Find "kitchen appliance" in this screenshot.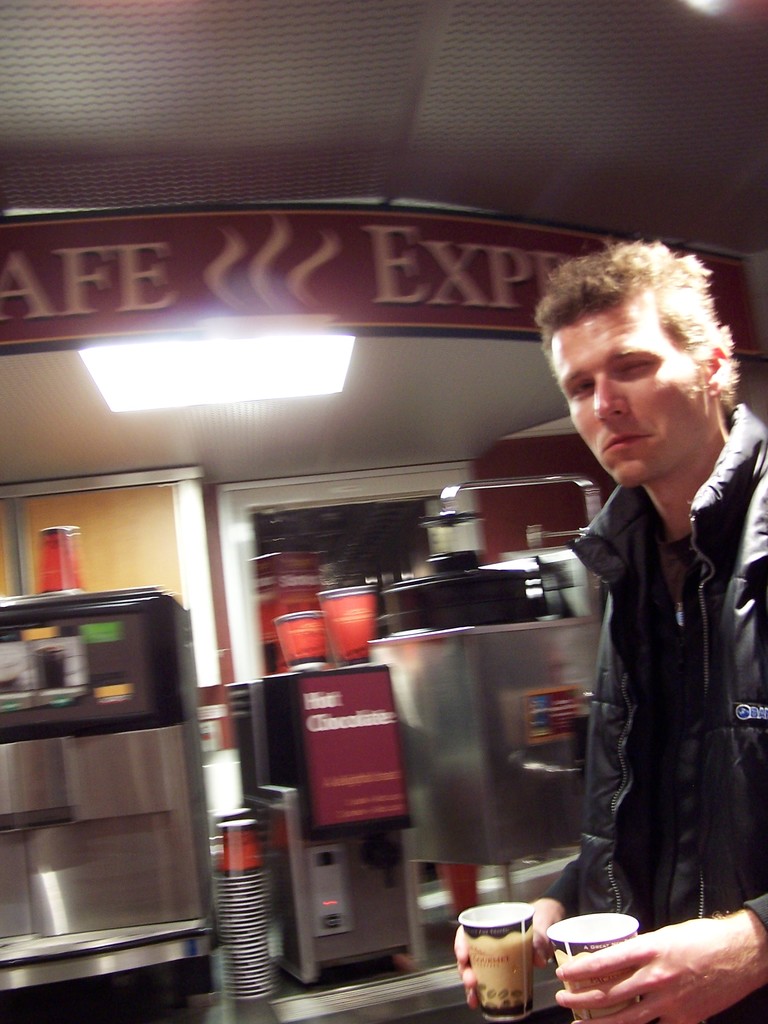
The bounding box for "kitchen appliance" is rect(314, 573, 385, 660).
